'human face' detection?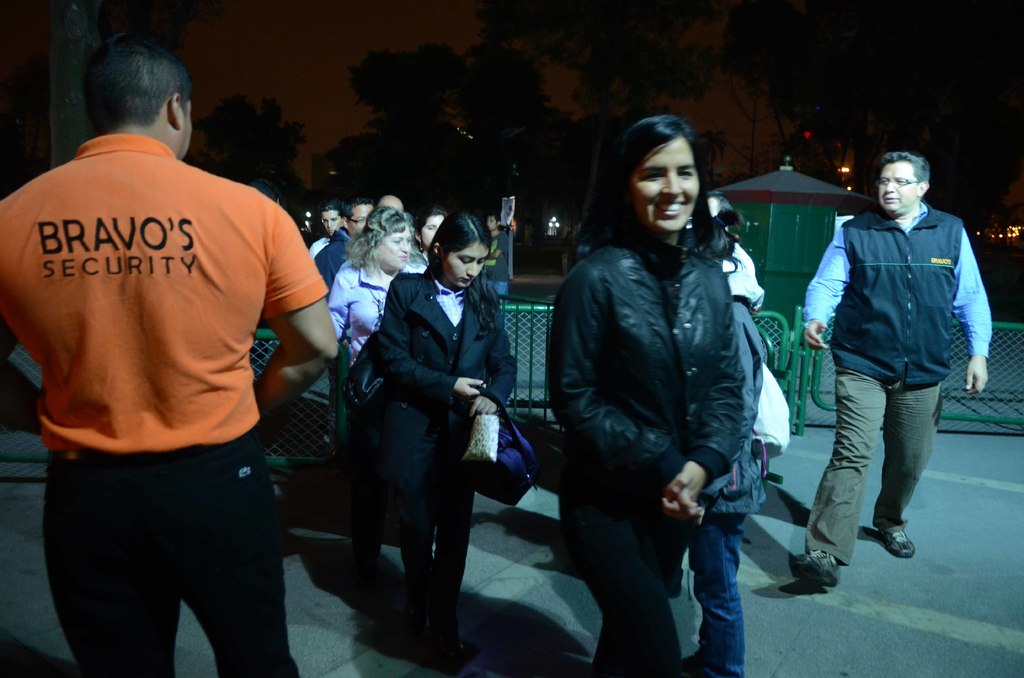
630,133,703,234
